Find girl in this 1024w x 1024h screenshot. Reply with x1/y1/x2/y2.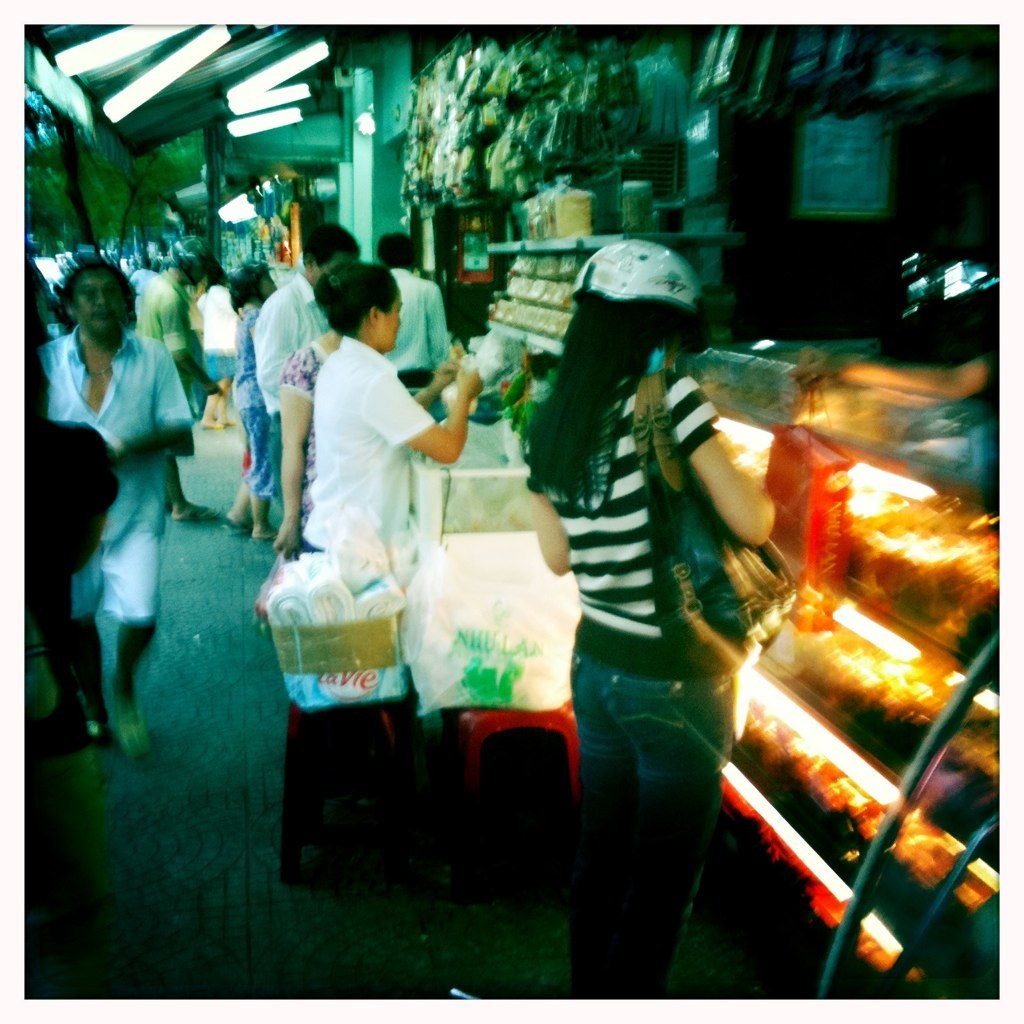
525/248/779/1001.
